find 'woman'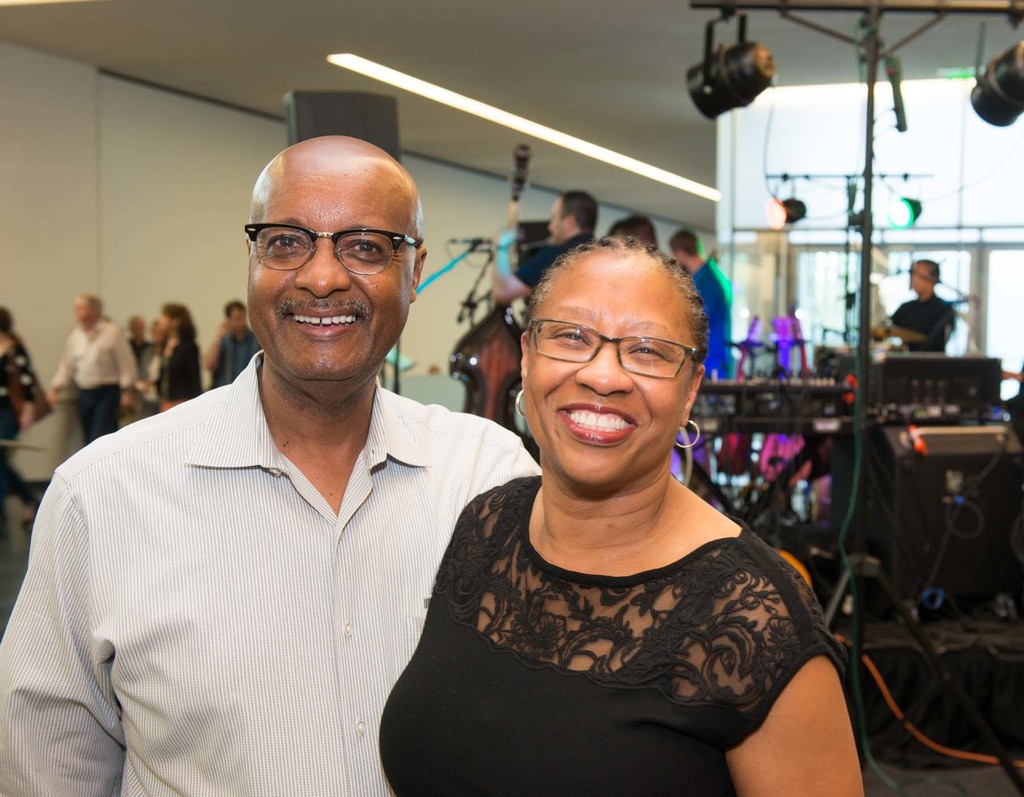
(132, 305, 202, 413)
